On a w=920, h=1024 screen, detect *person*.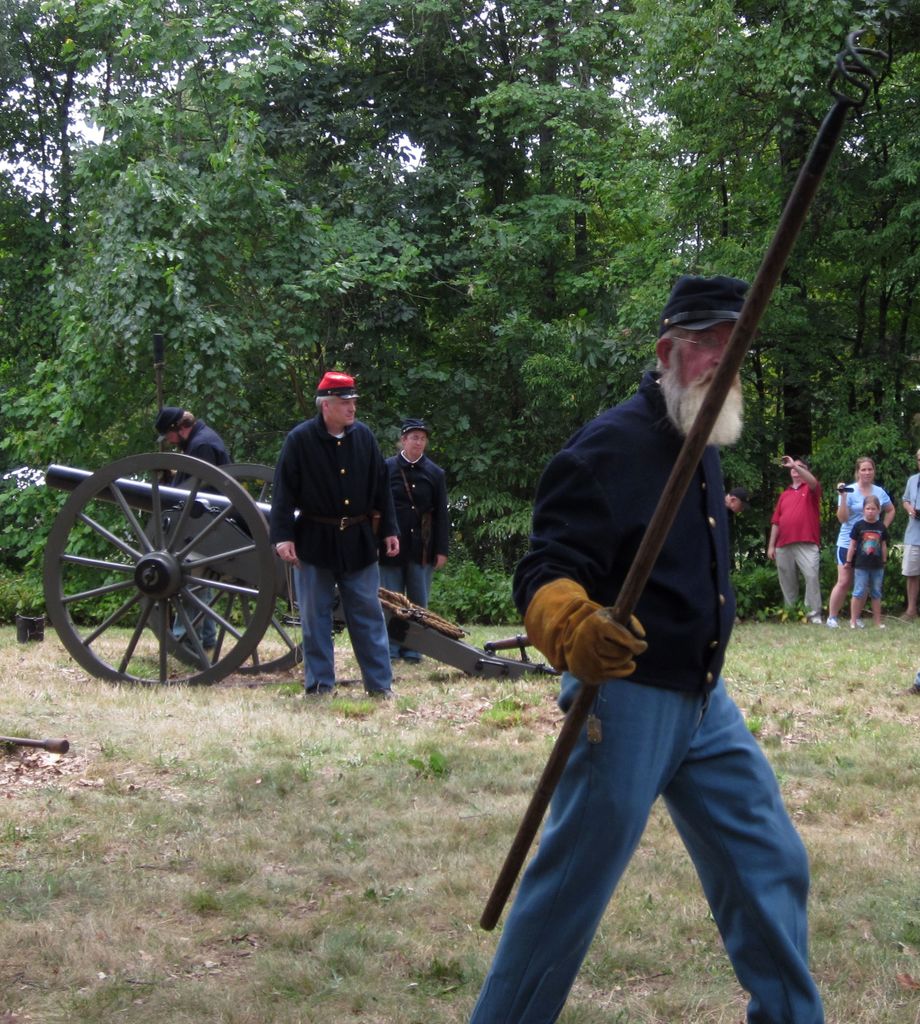
(left=896, top=455, right=919, bottom=625).
